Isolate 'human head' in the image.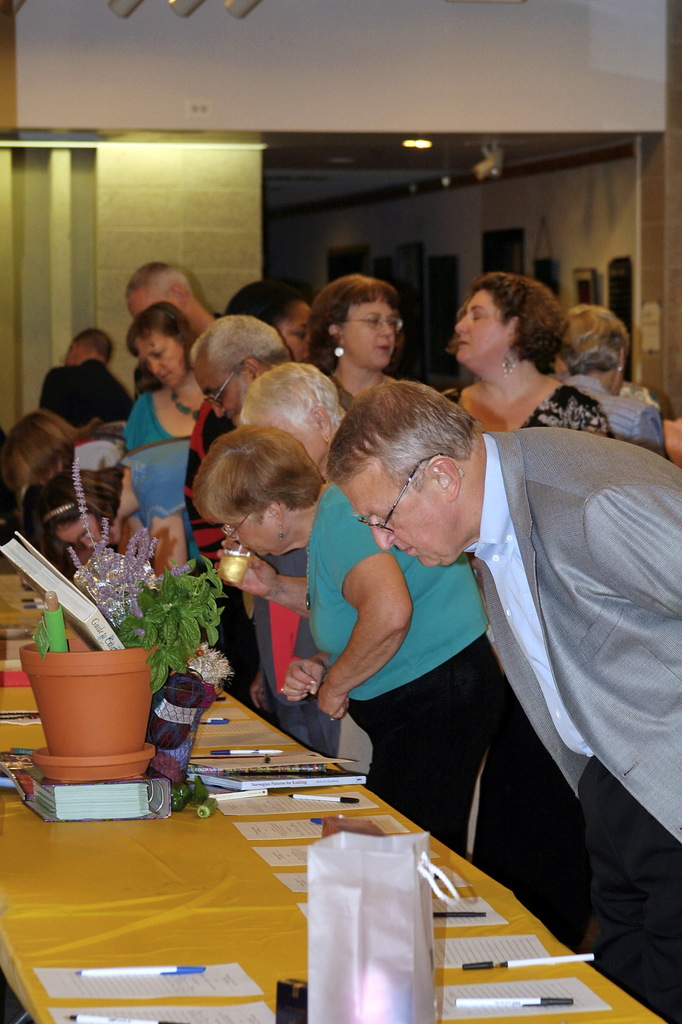
Isolated region: bbox=[12, 404, 76, 481].
